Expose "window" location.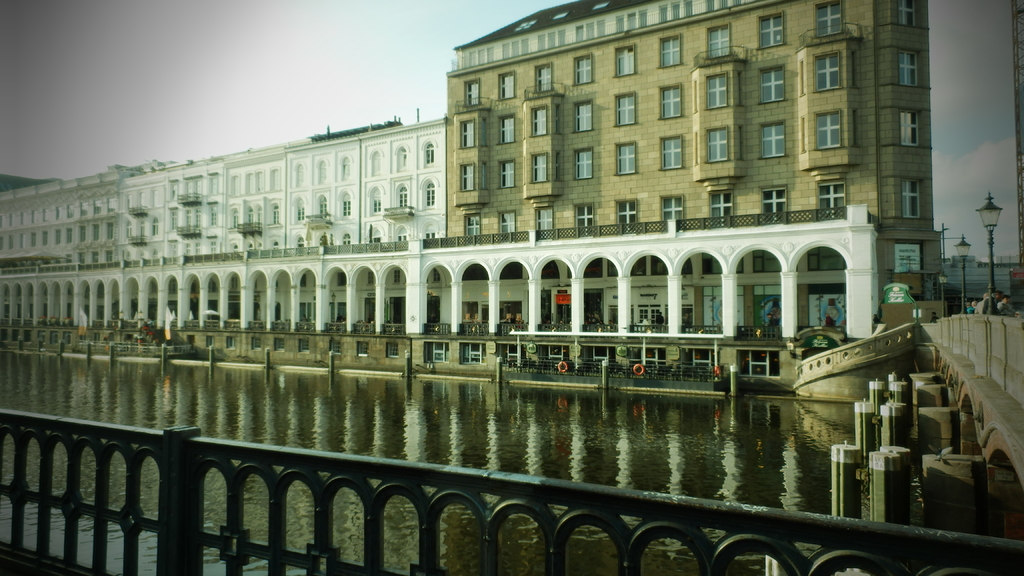
Exposed at locate(105, 250, 114, 262).
